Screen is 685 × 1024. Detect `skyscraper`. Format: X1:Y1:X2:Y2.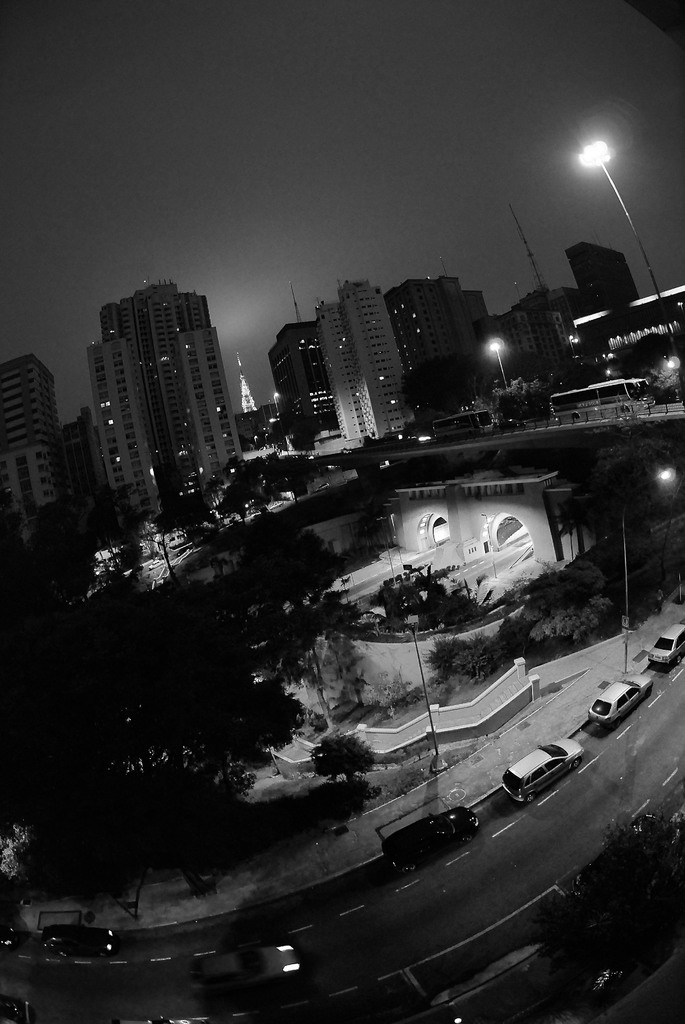
266:319:345:447.
